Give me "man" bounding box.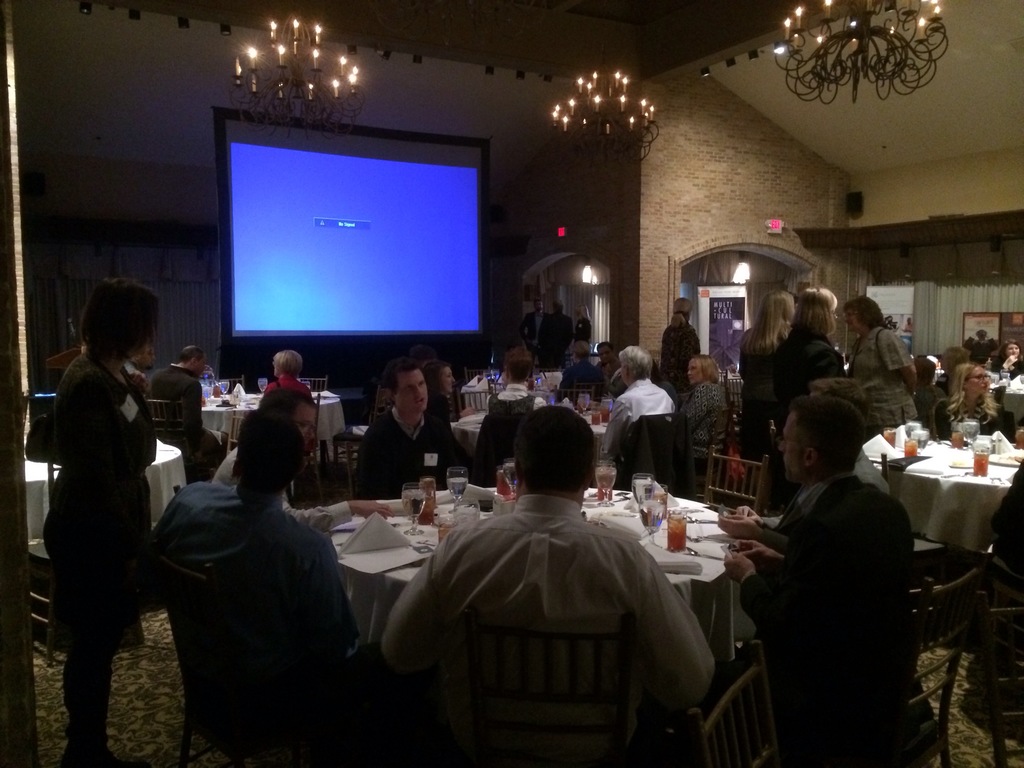
detection(146, 342, 215, 458).
